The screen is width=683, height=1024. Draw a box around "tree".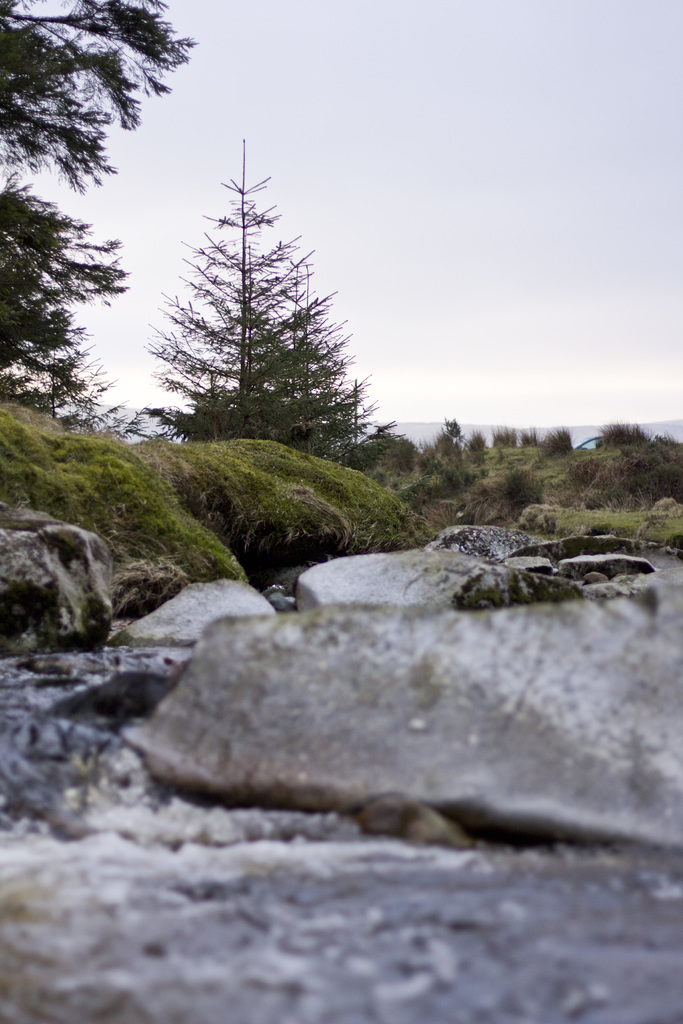
0, 0, 199, 196.
